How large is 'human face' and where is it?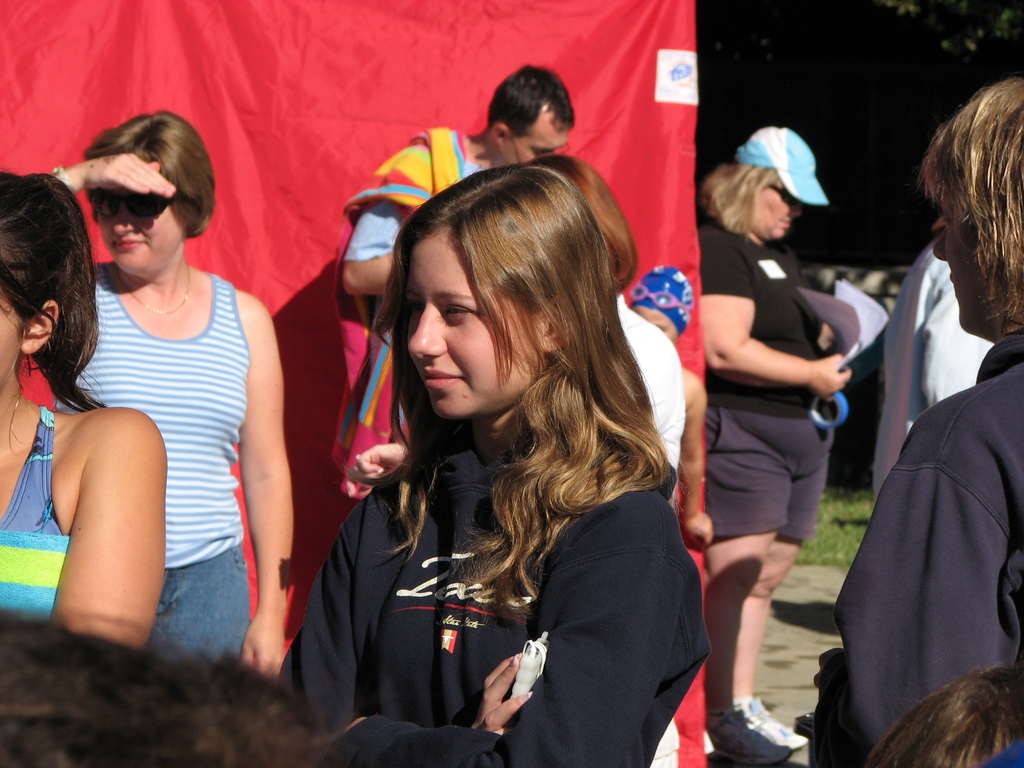
Bounding box: BBox(507, 128, 568, 165).
